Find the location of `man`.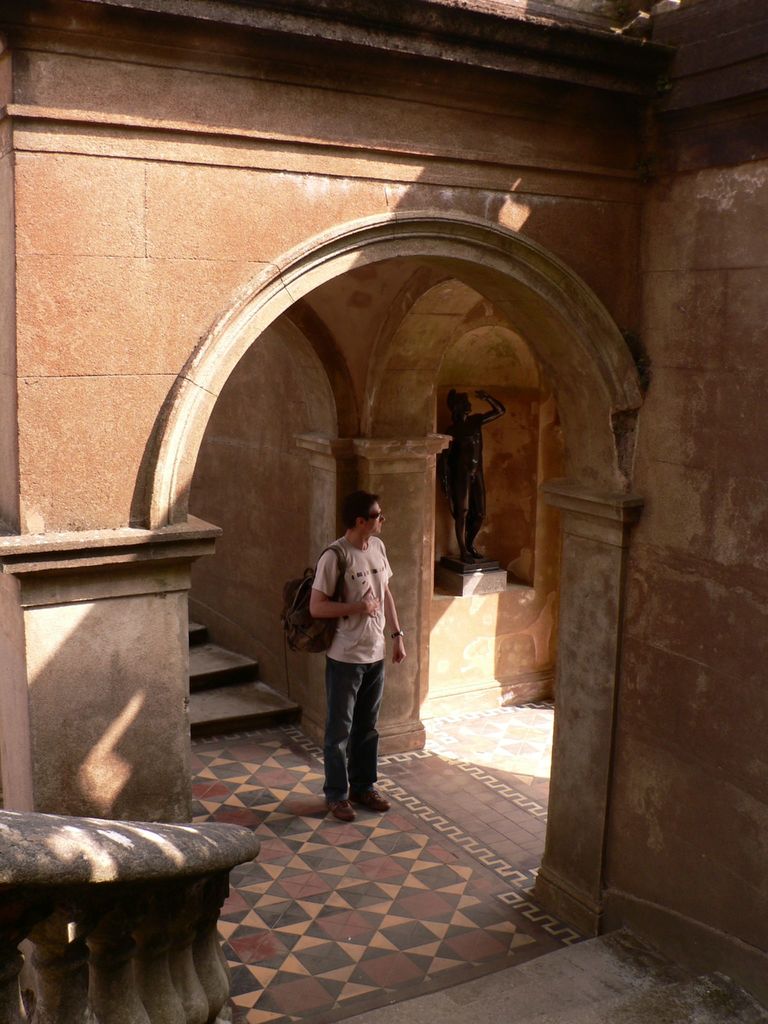
Location: 439, 389, 508, 567.
